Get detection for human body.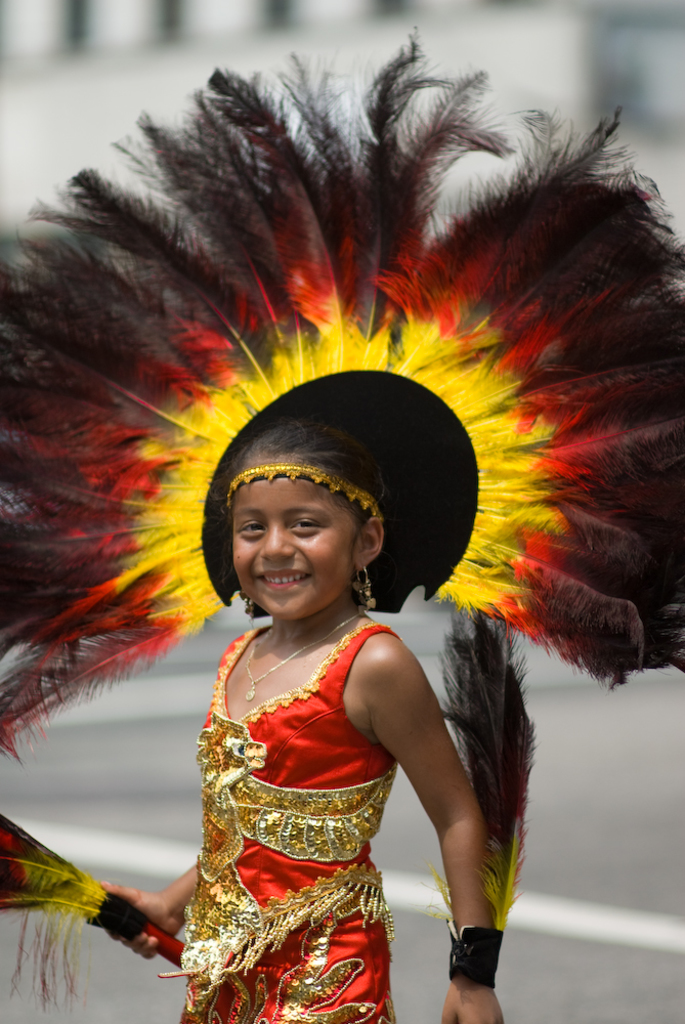
Detection: detection(151, 413, 494, 1023).
